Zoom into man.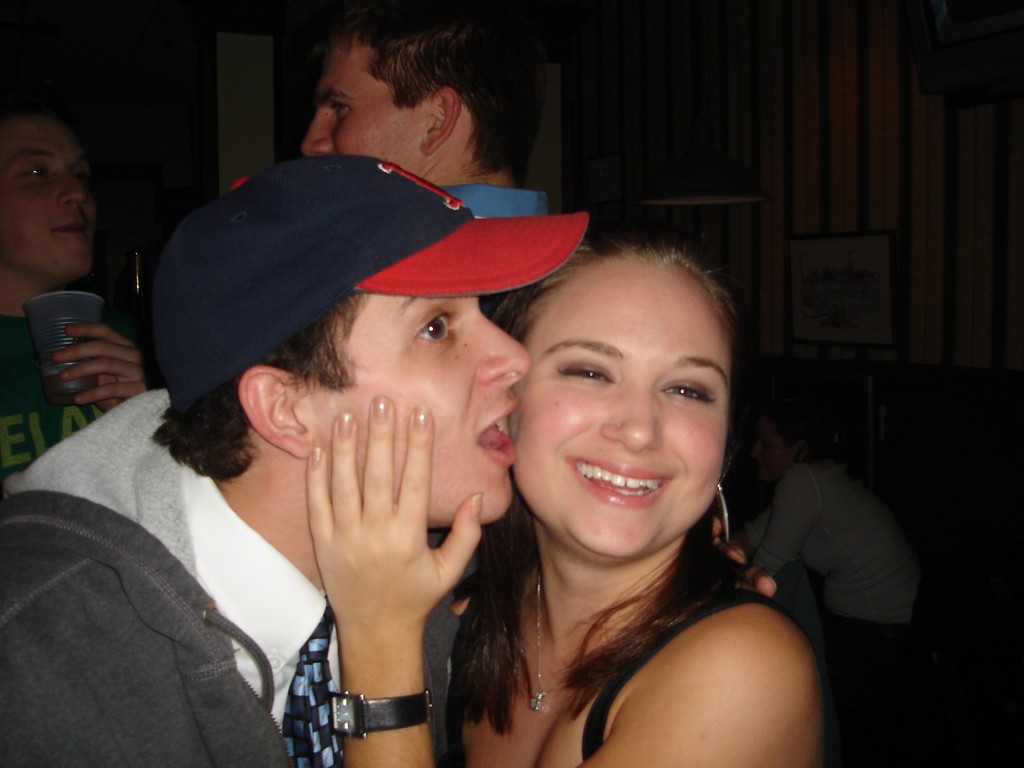
Zoom target: 0,149,785,767.
